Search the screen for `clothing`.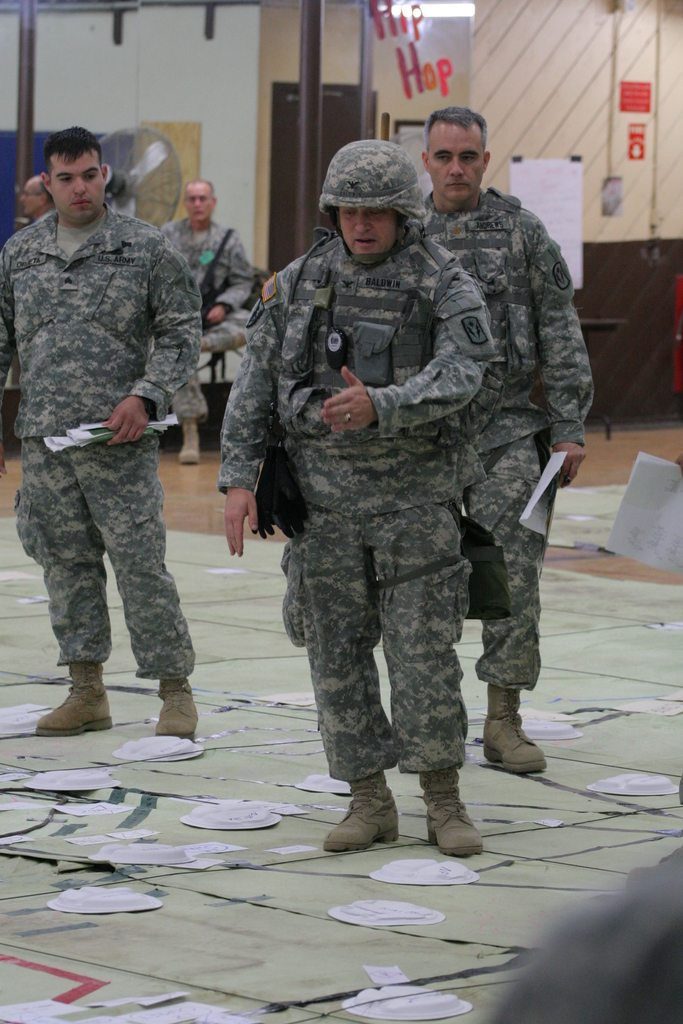
Found at box(153, 218, 250, 428).
